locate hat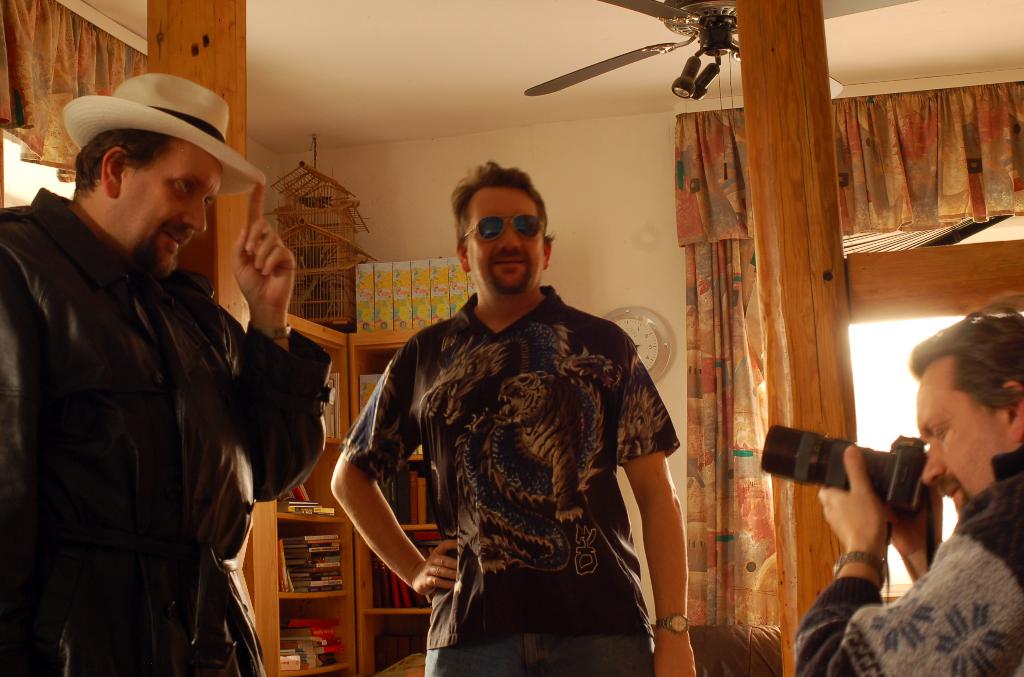
box=[60, 70, 266, 196]
